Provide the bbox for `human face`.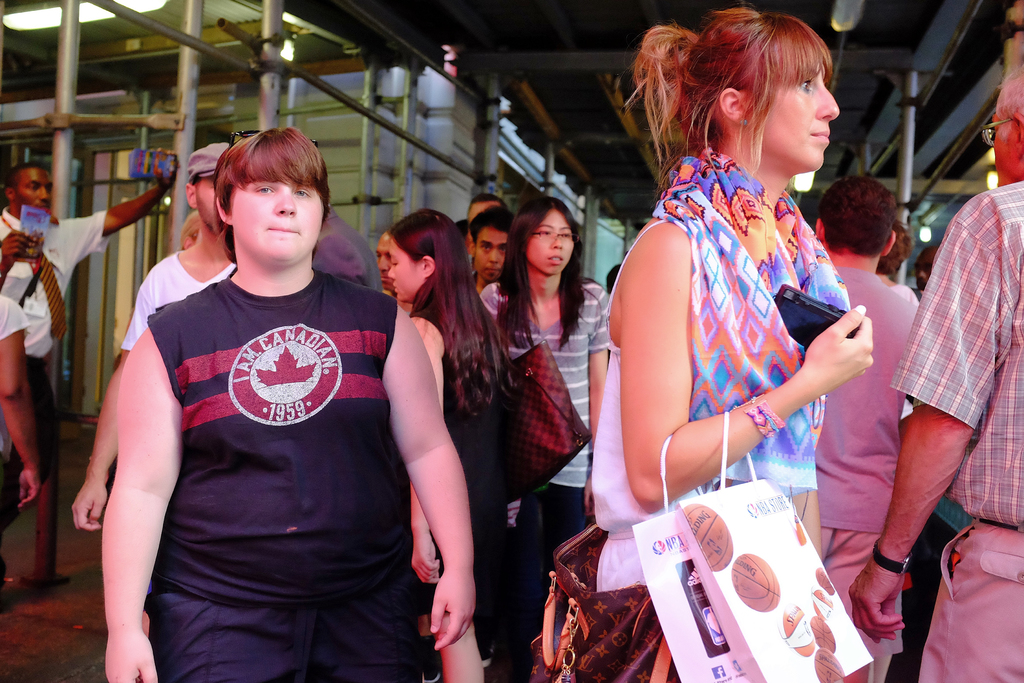
[191,174,220,223].
